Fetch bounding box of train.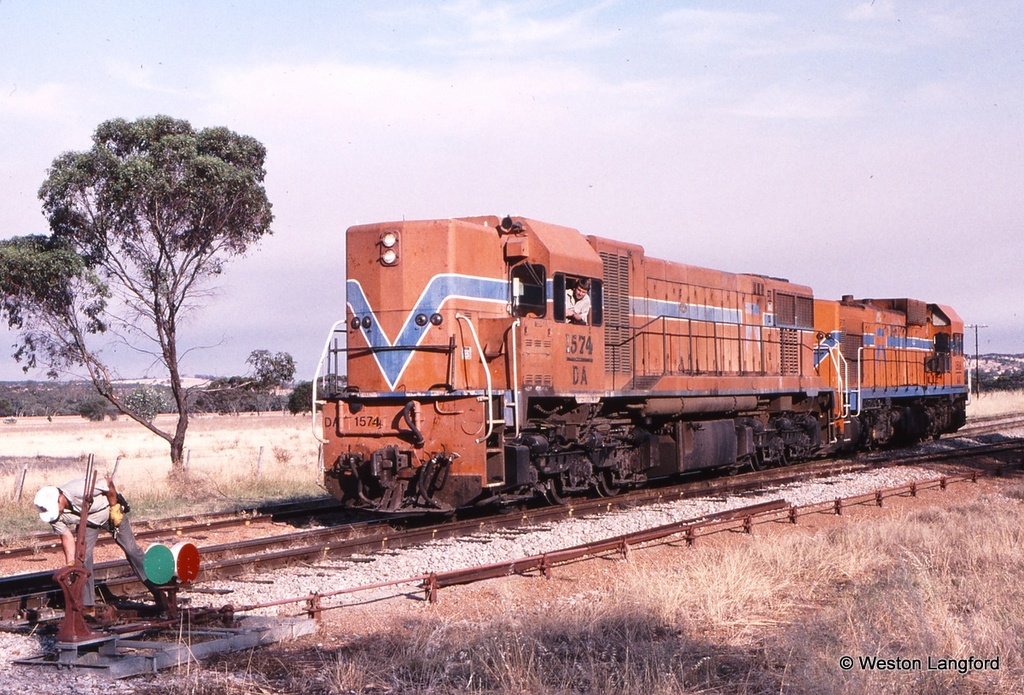
Bbox: {"left": 311, "top": 215, "right": 969, "bottom": 523}.
